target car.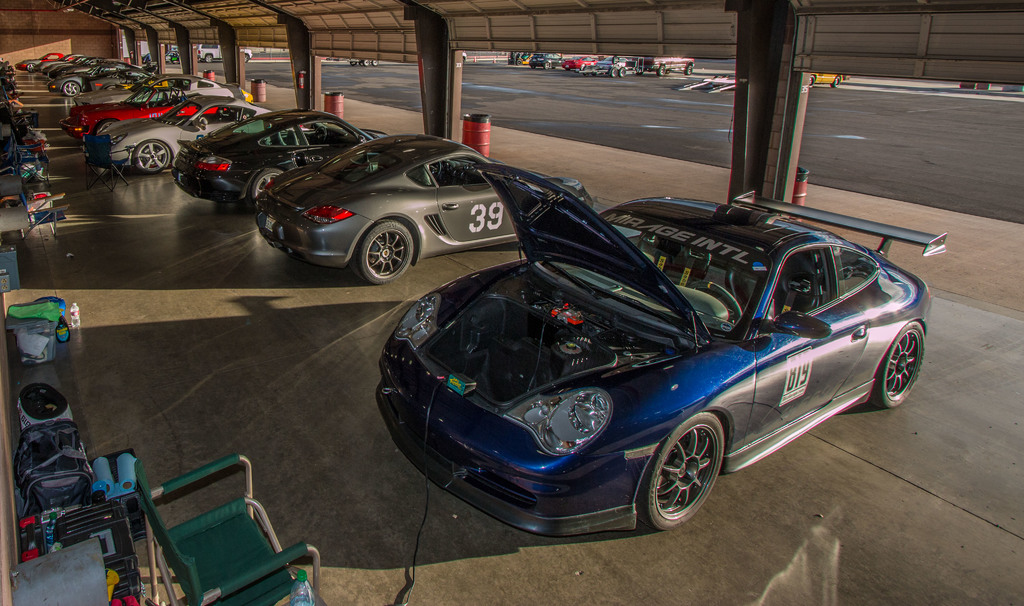
Target region: [374, 159, 950, 530].
